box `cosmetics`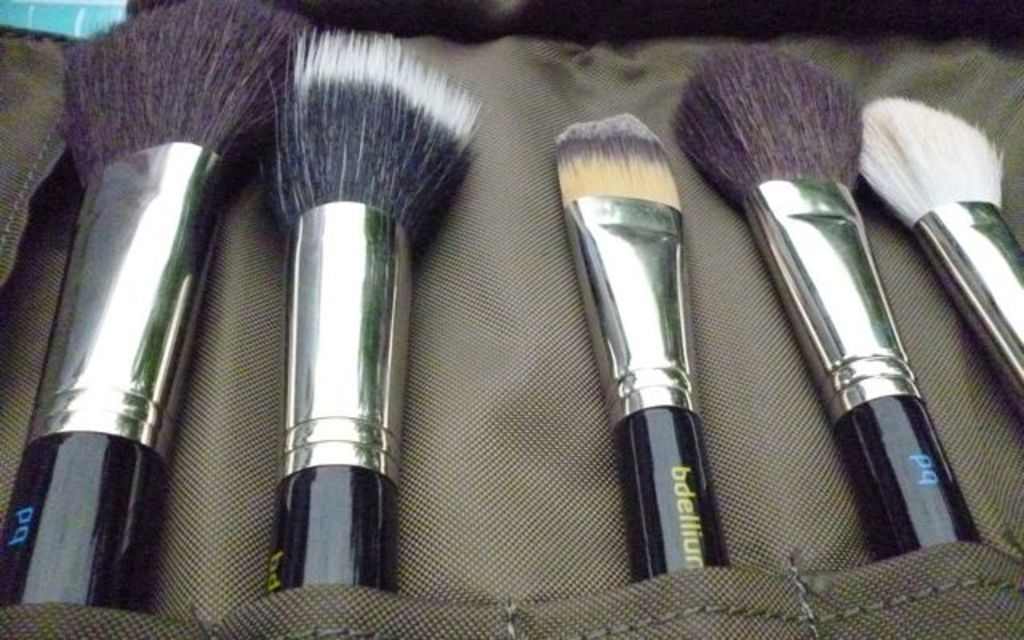
264,30,488,597
